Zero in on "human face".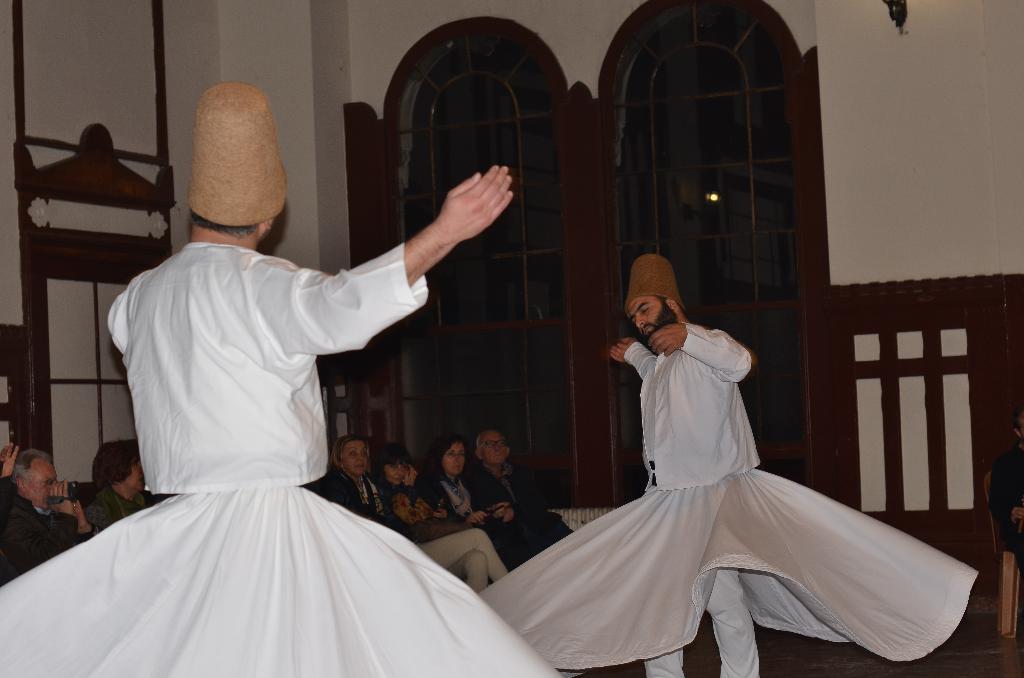
Zeroed in: [x1=383, y1=464, x2=405, y2=483].
